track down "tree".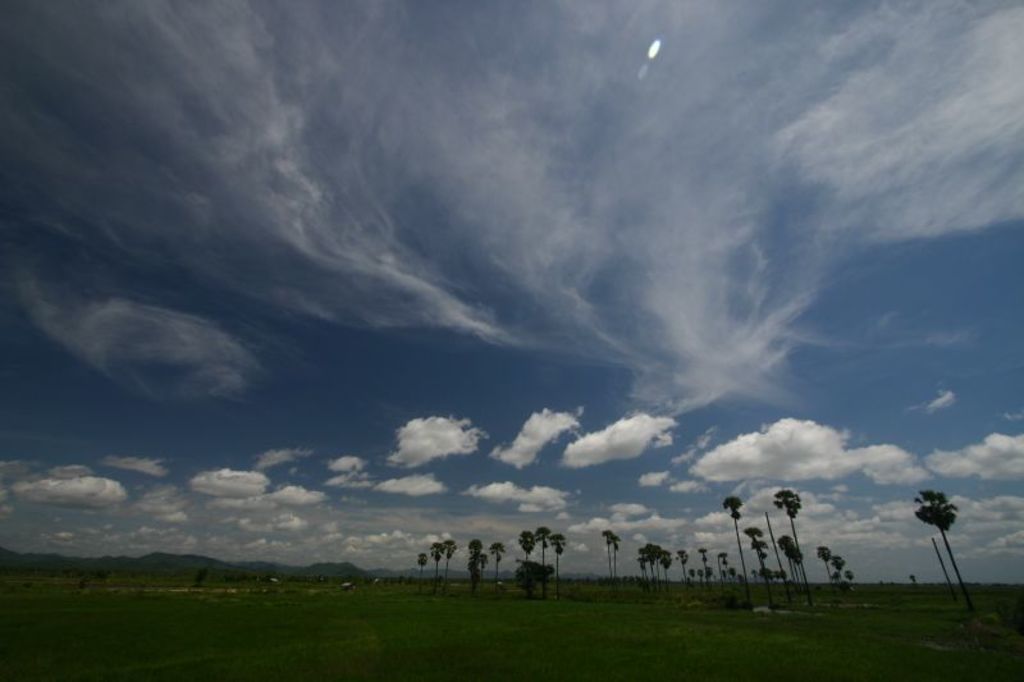
Tracked to pyautogui.locateOnScreen(699, 567, 704, 586).
